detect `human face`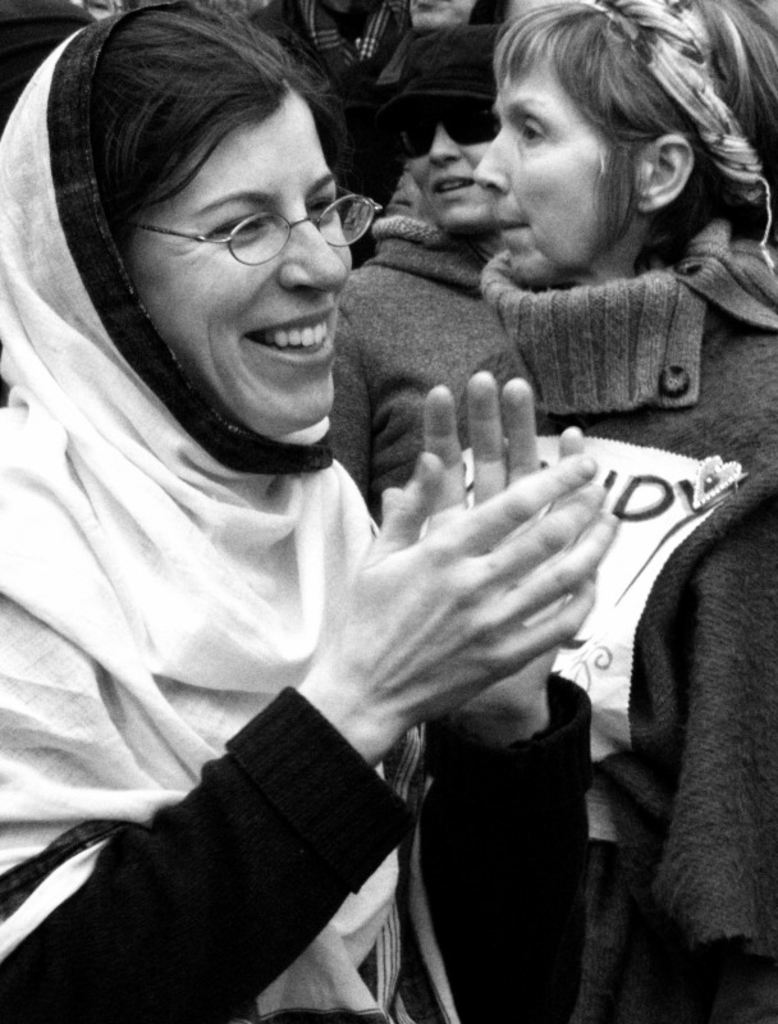
bbox(393, 78, 513, 229)
